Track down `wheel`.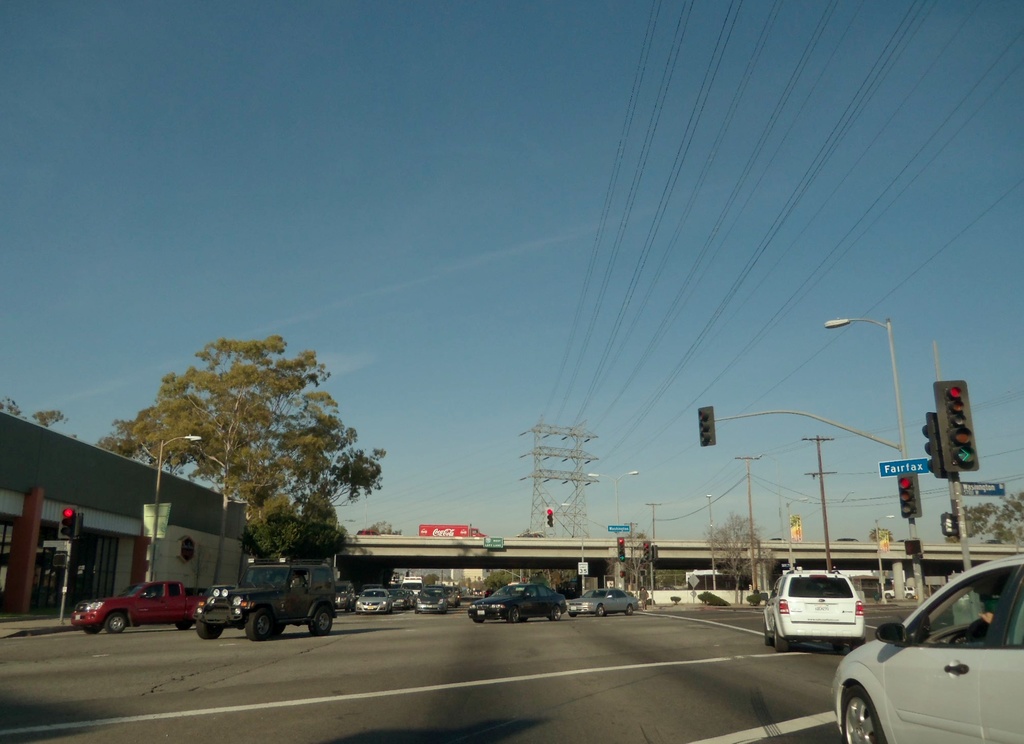
Tracked to [left=193, top=611, right=230, bottom=644].
